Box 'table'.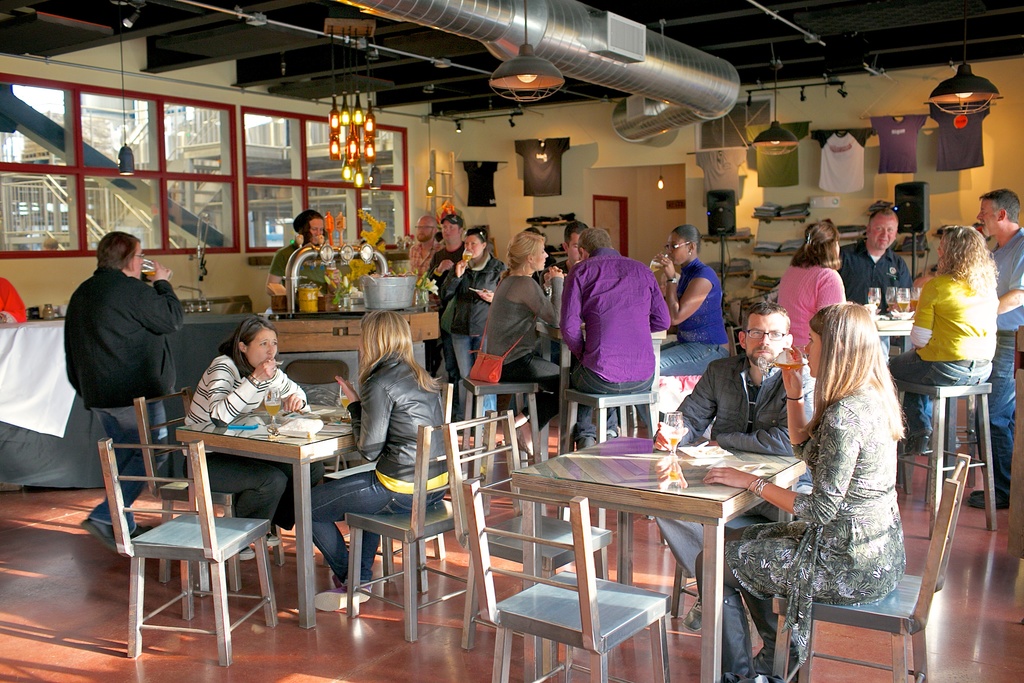
[x1=881, y1=315, x2=915, y2=356].
